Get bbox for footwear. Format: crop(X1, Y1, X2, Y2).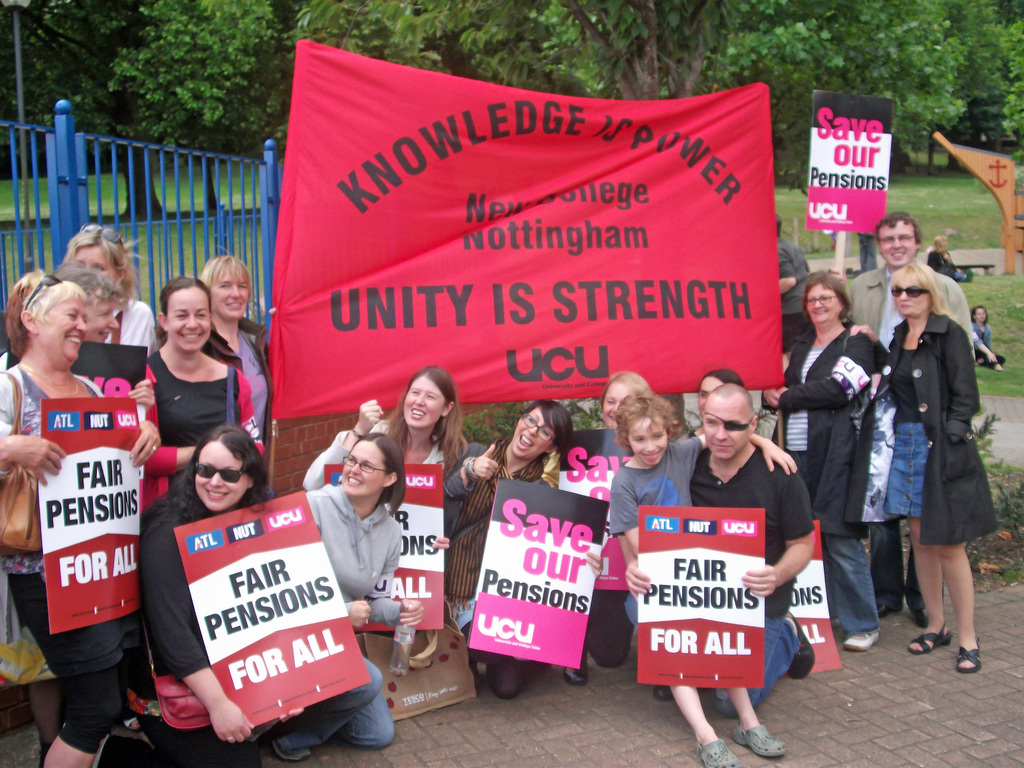
crop(838, 627, 879, 653).
